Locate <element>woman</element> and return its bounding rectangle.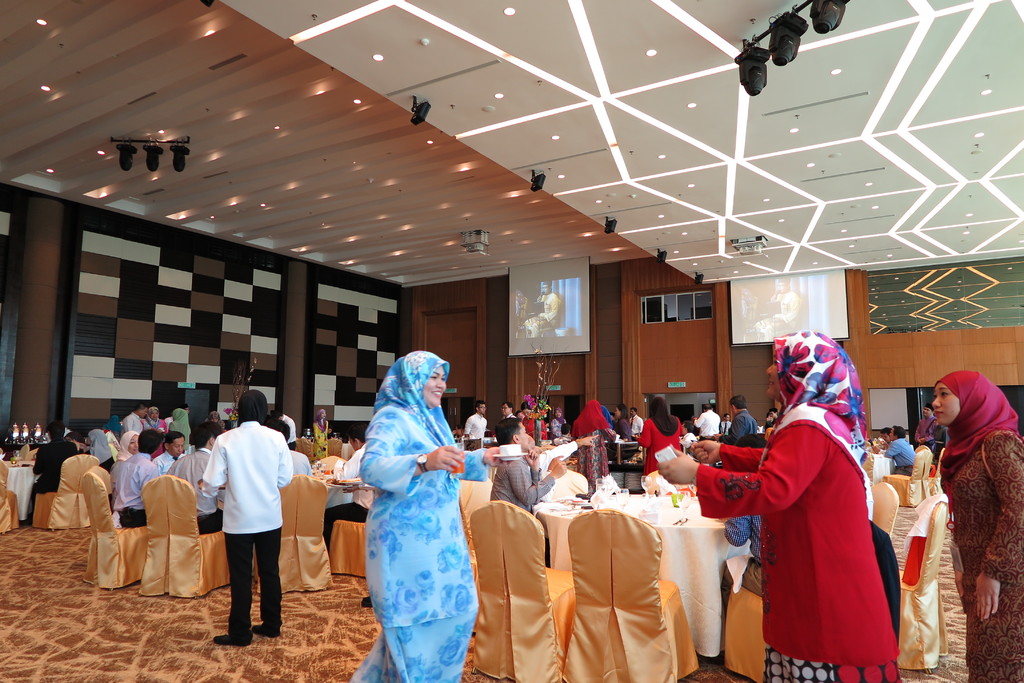
locate(168, 408, 190, 445).
